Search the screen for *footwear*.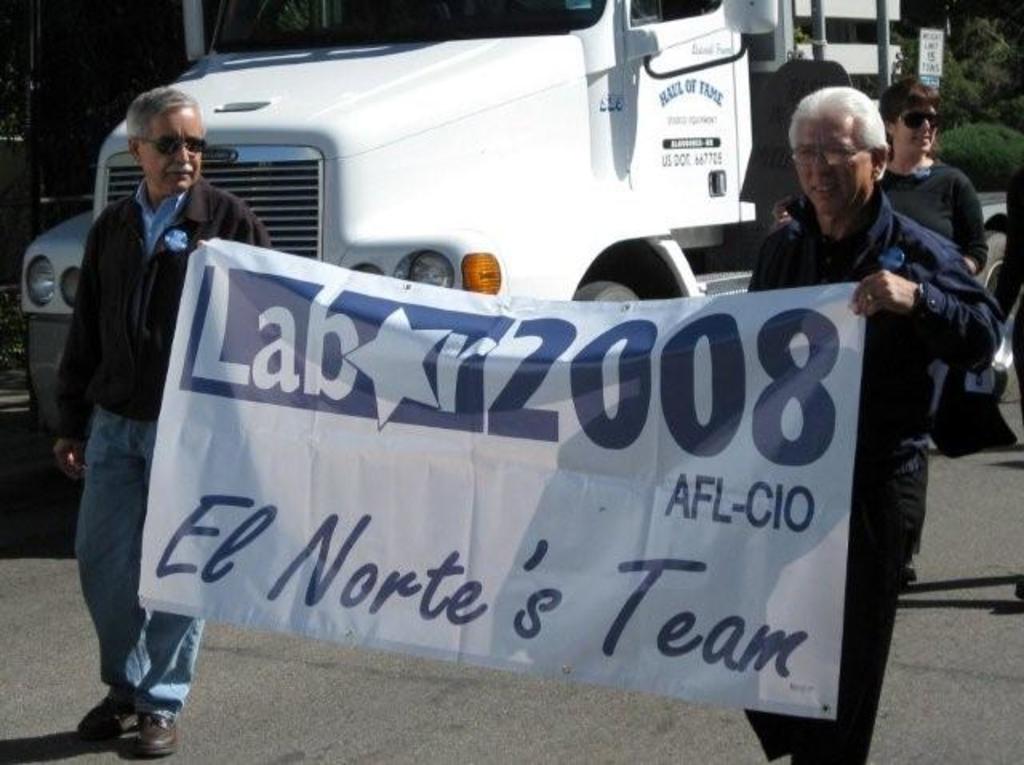
Found at 115 706 179 757.
